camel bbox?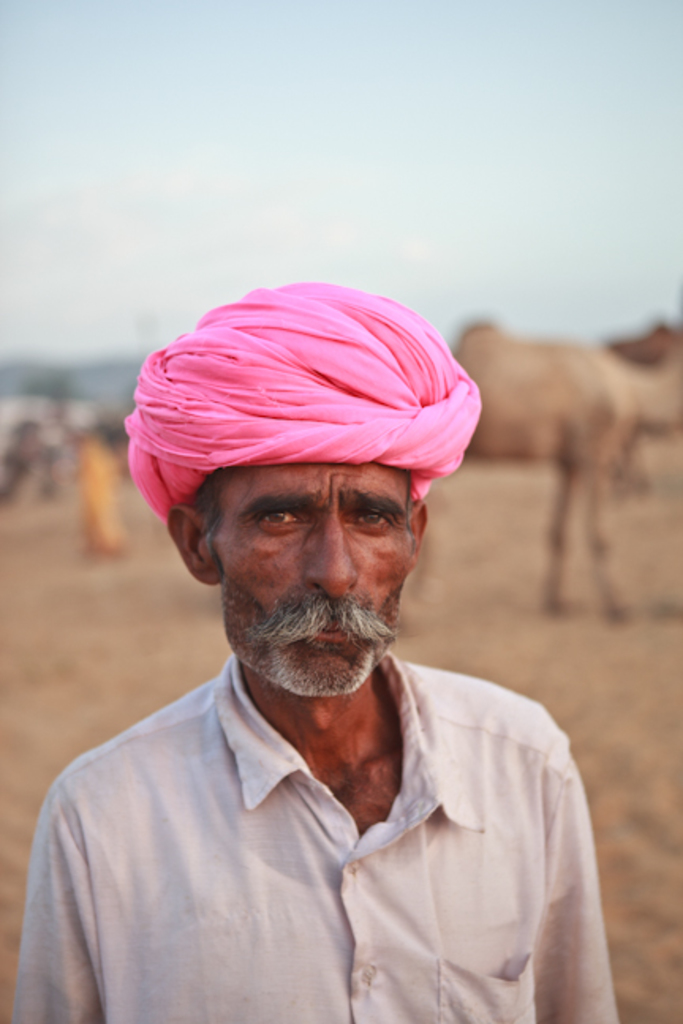
Rect(406, 321, 681, 638)
